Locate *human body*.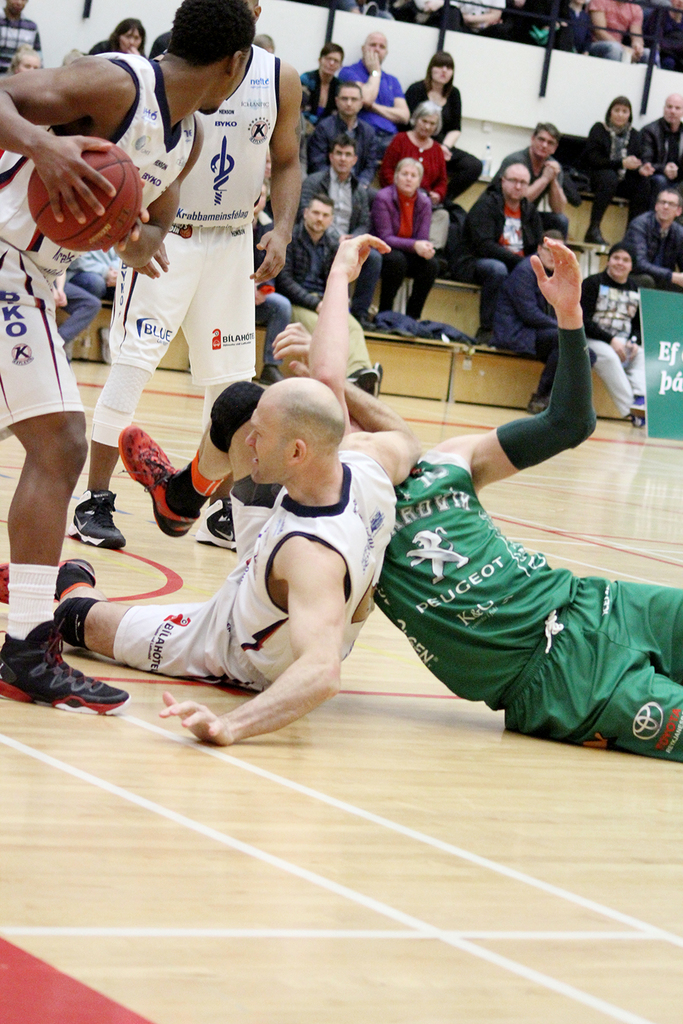
Bounding box: 68, 35, 307, 554.
